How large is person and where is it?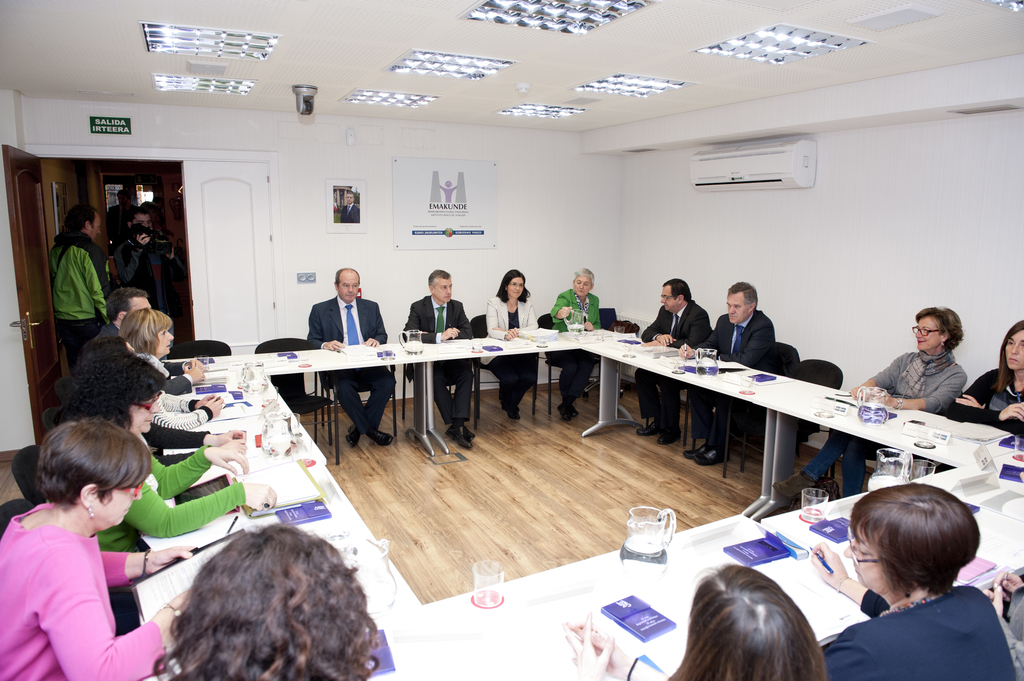
Bounding box: (484, 264, 540, 421).
